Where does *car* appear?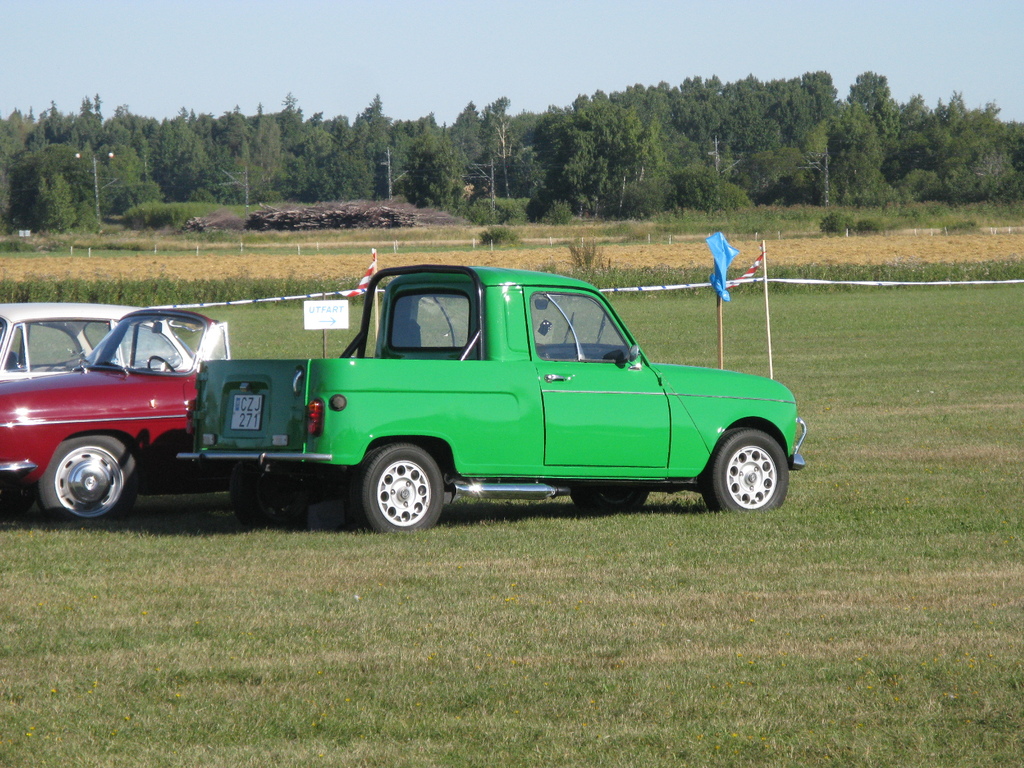
Appears at left=0, top=299, right=201, bottom=378.
